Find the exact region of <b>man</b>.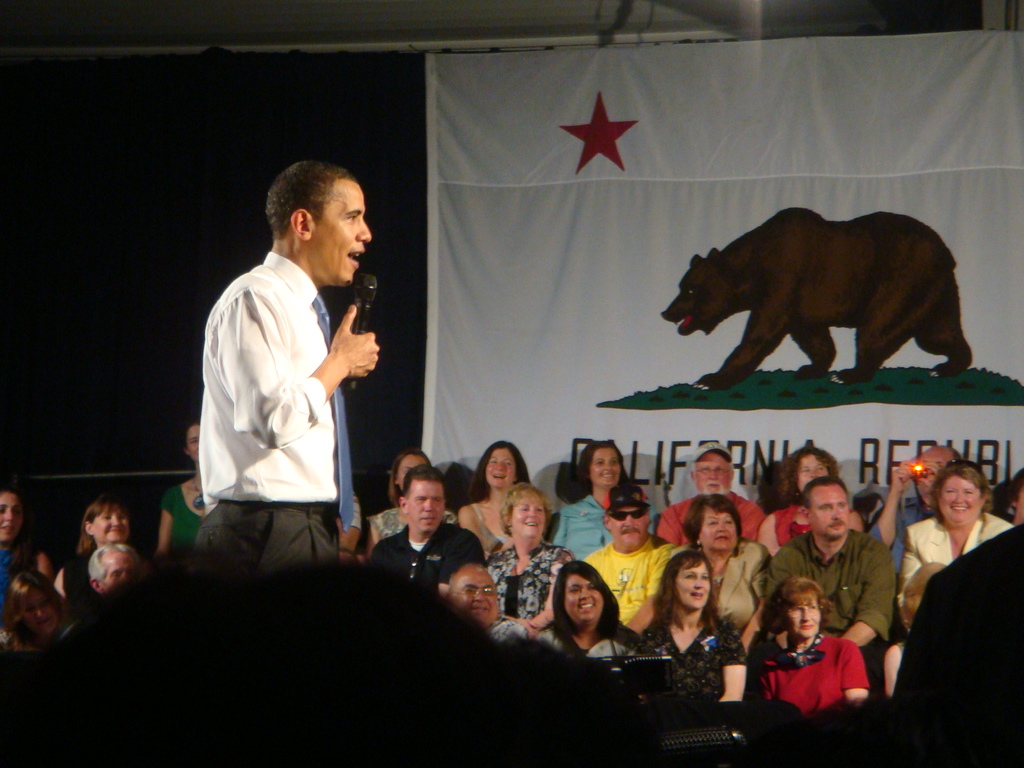
Exact region: (655, 447, 771, 552).
